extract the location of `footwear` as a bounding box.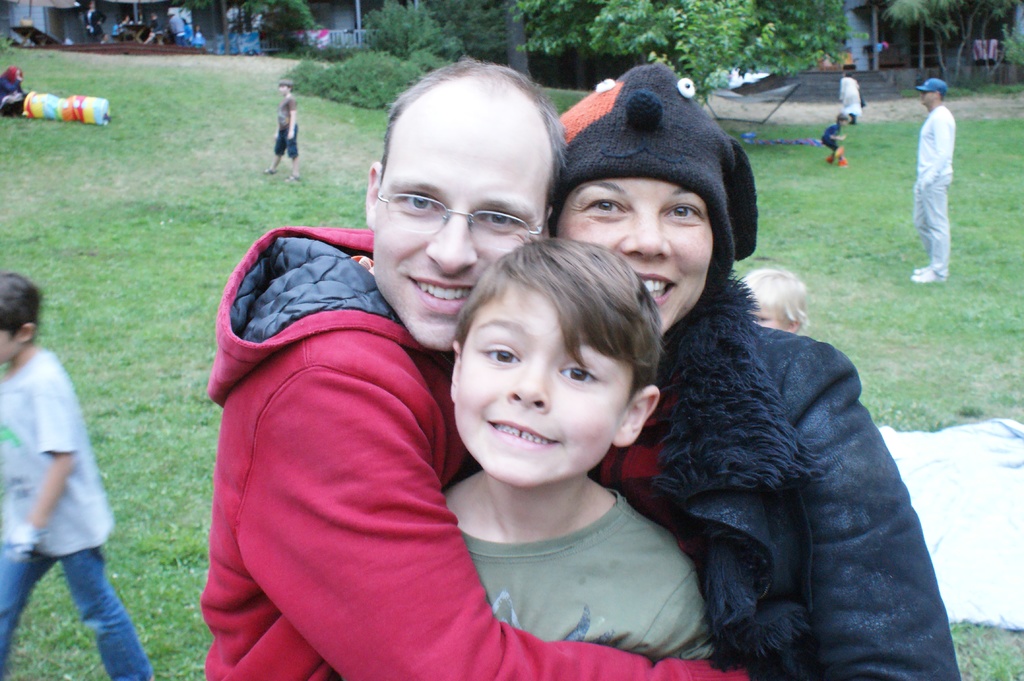
Rect(838, 158, 847, 166).
